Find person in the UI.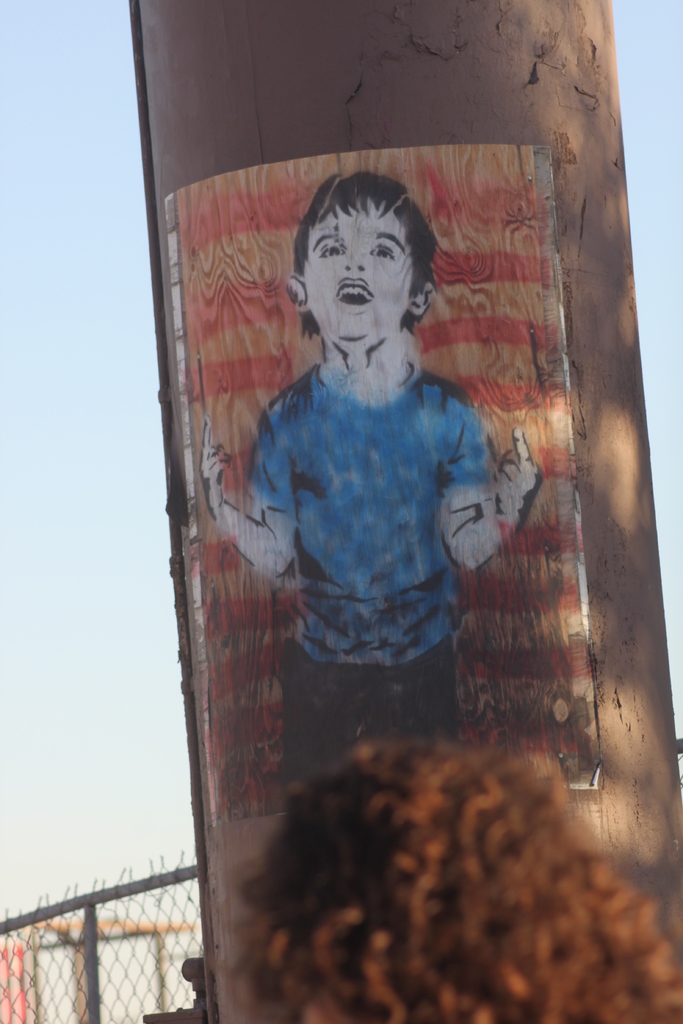
UI element at 199, 172, 541, 774.
